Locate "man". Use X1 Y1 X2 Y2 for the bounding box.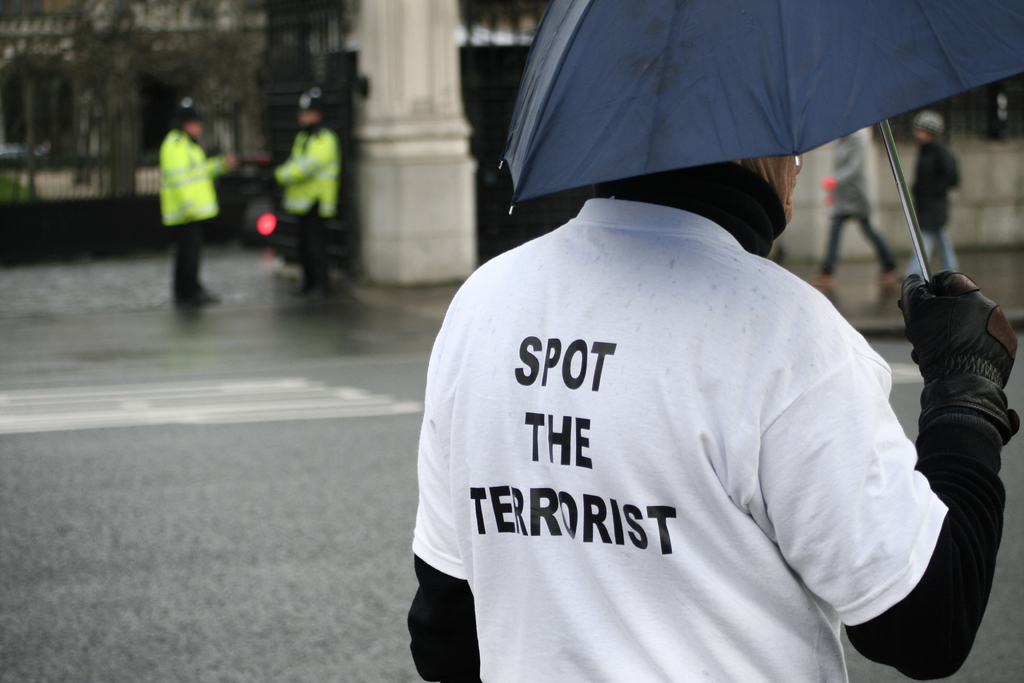
406 81 995 669.
